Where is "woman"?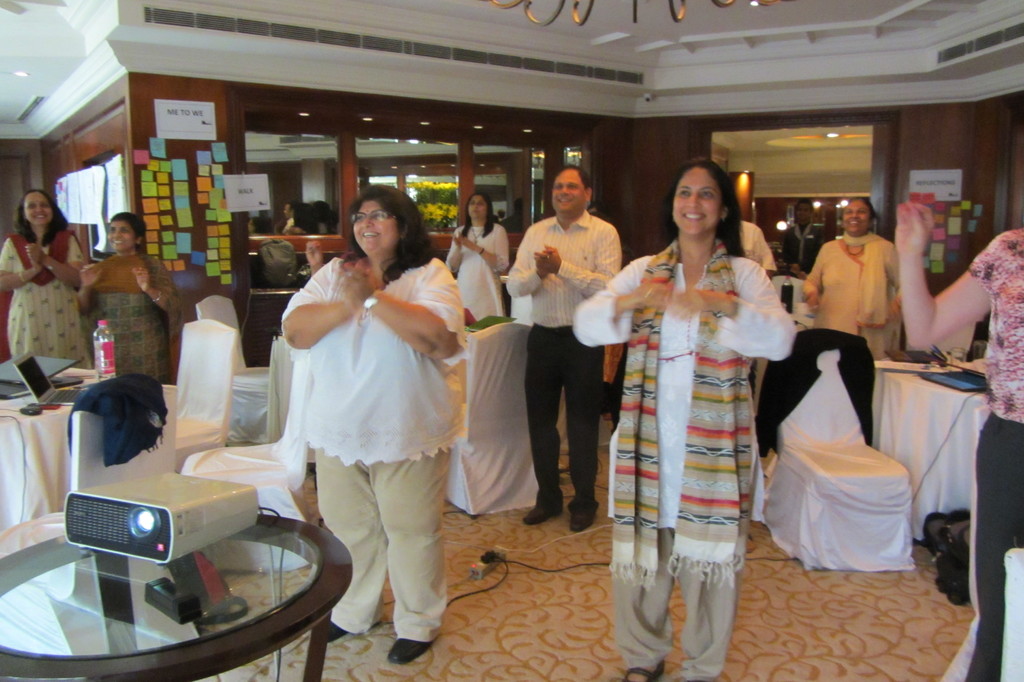
bbox=(894, 197, 1023, 681).
